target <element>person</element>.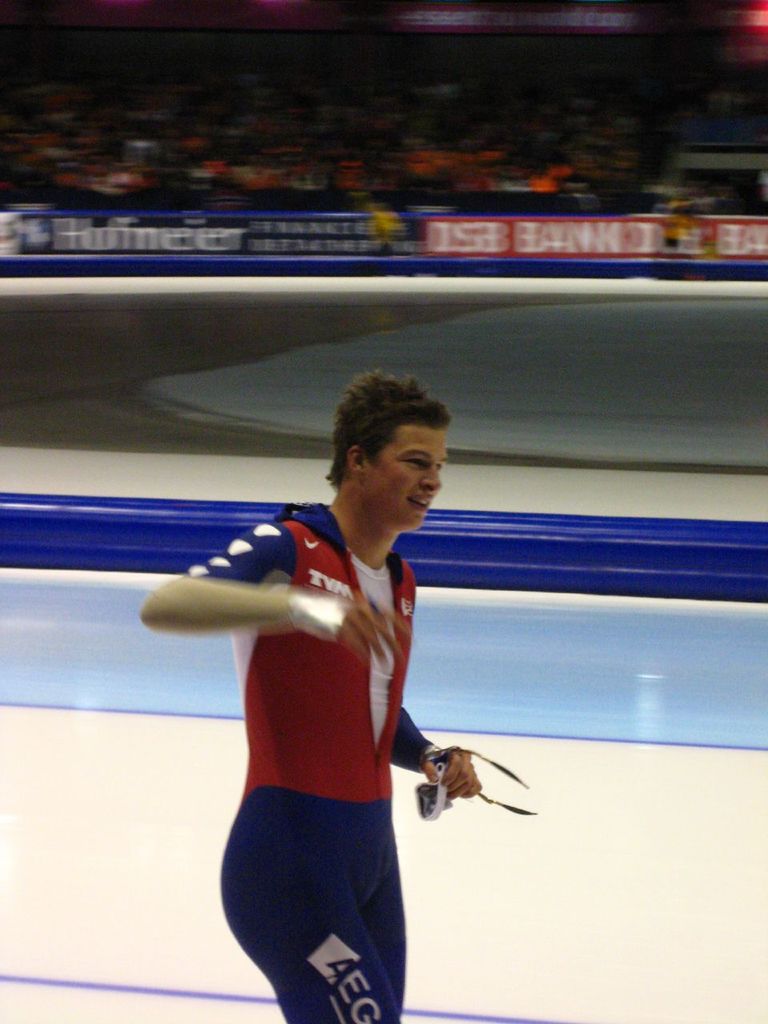
Target region: bbox=(137, 364, 490, 1023).
